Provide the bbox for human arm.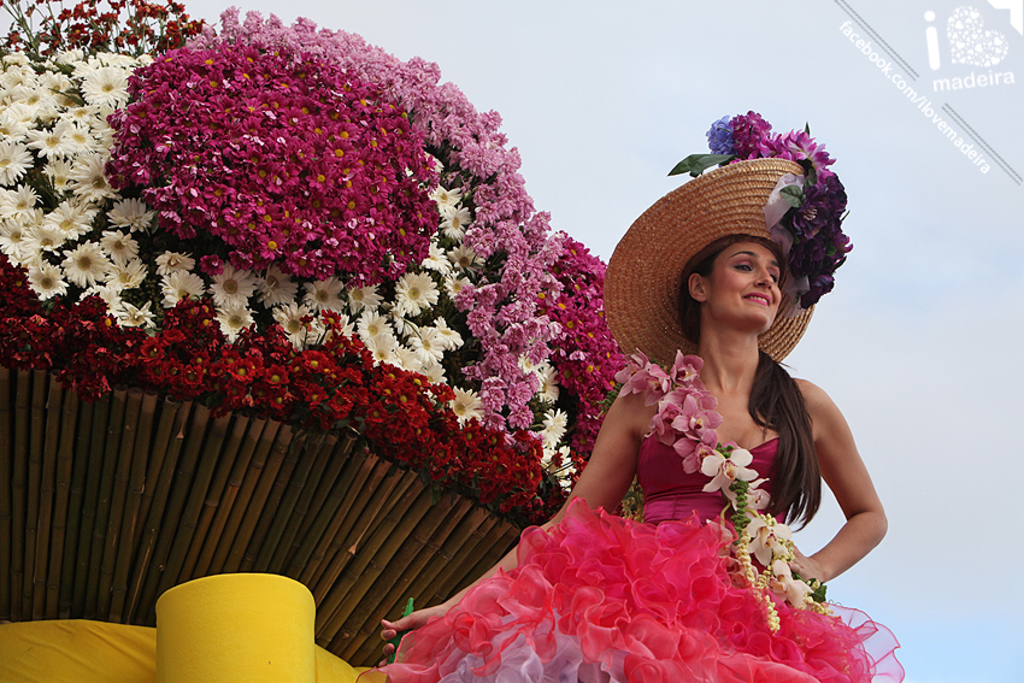
790, 400, 894, 611.
